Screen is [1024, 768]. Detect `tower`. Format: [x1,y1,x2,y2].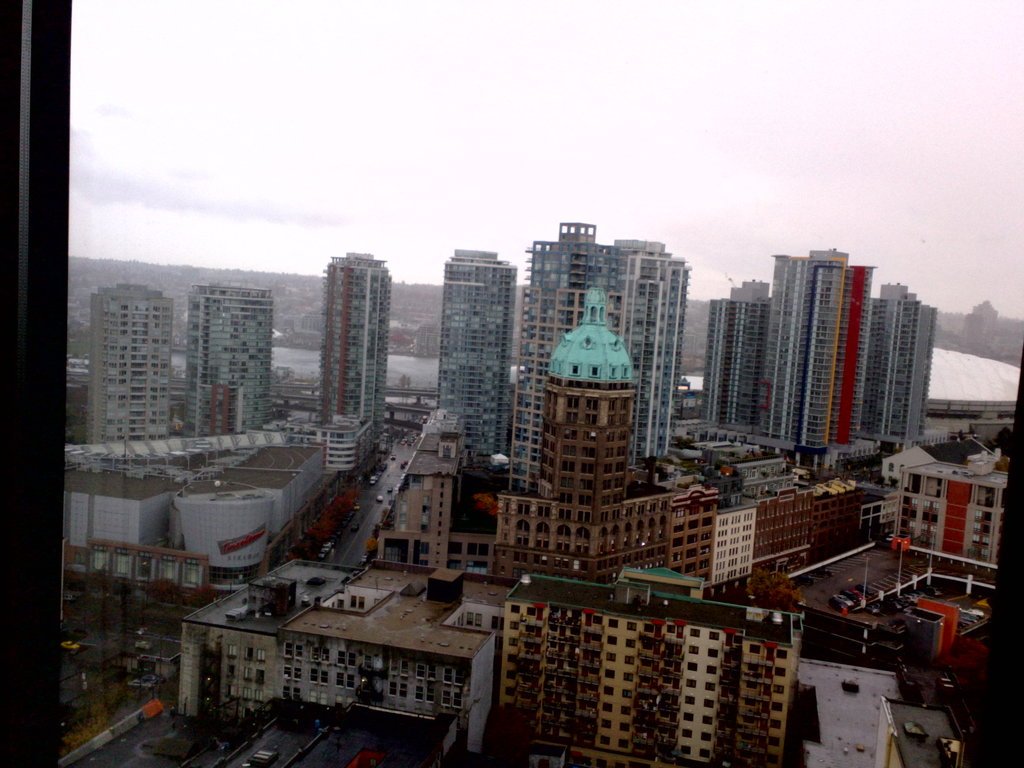
[188,287,271,439].
